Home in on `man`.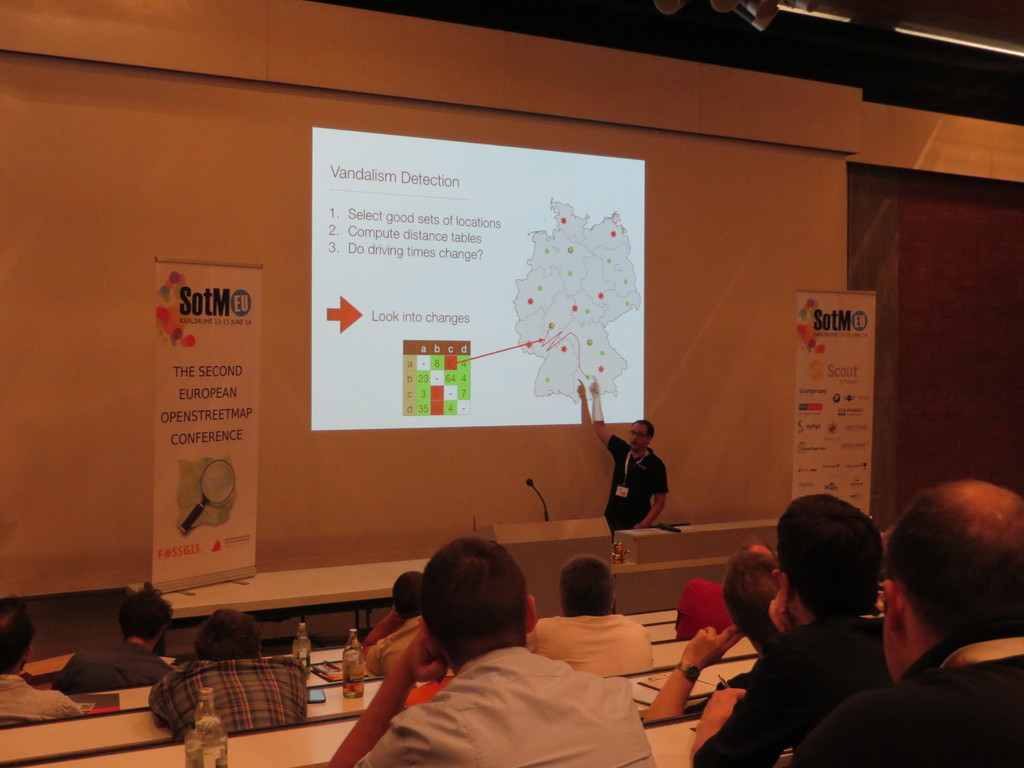
Homed in at {"left": 642, "top": 543, "right": 779, "bottom": 729}.
